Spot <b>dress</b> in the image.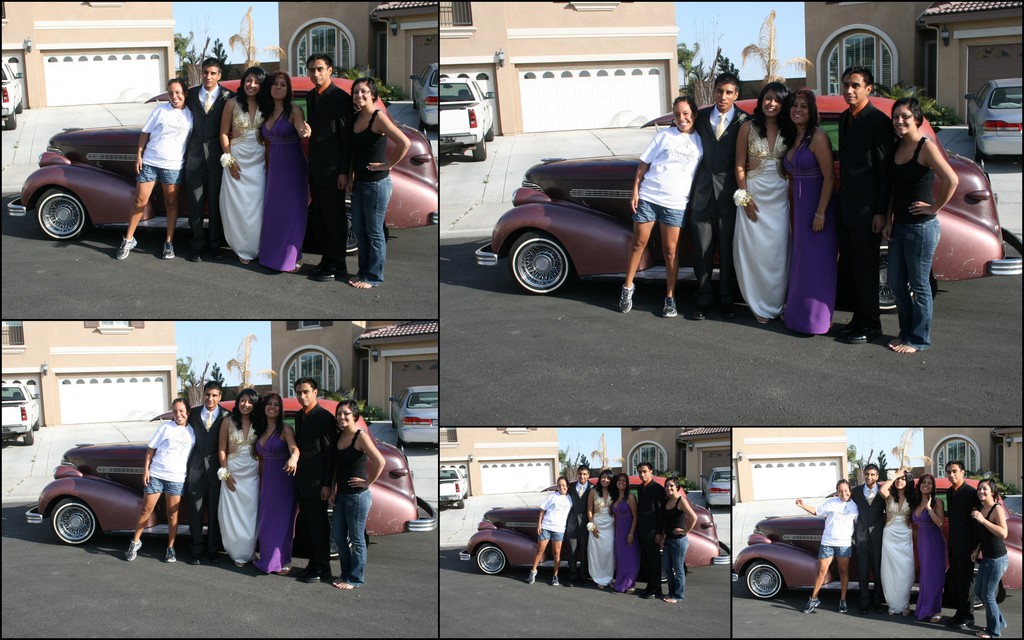
<b>dress</b> found at bbox(220, 415, 257, 563).
